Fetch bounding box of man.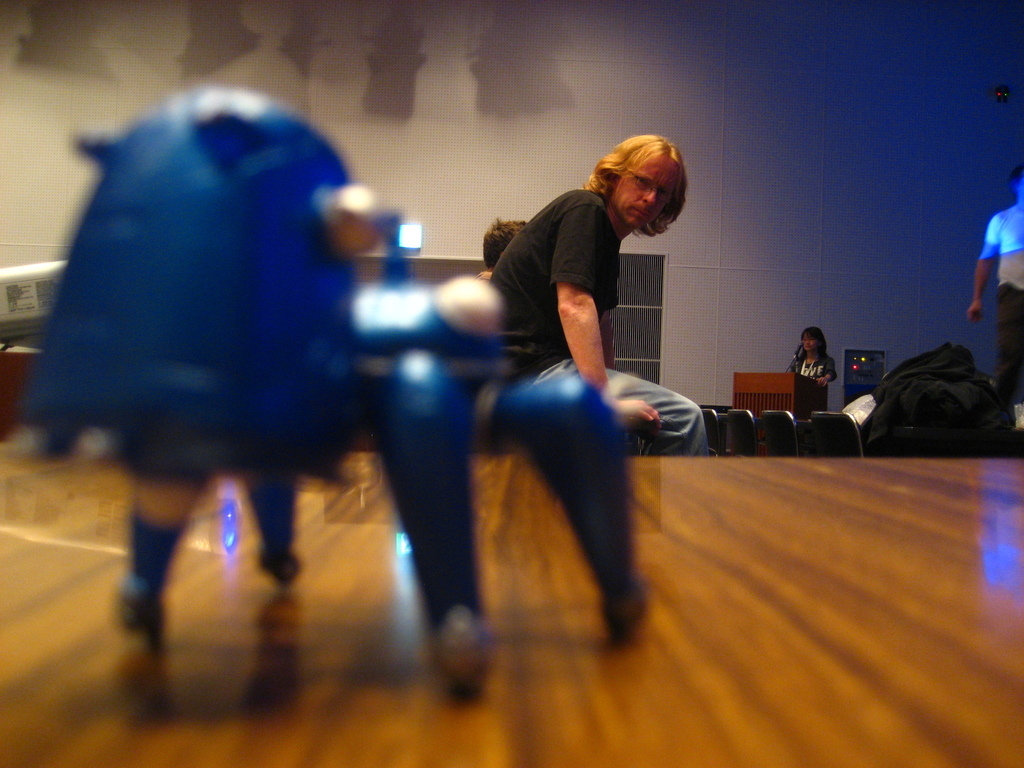
Bbox: {"left": 493, "top": 132, "right": 703, "bottom": 448}.
